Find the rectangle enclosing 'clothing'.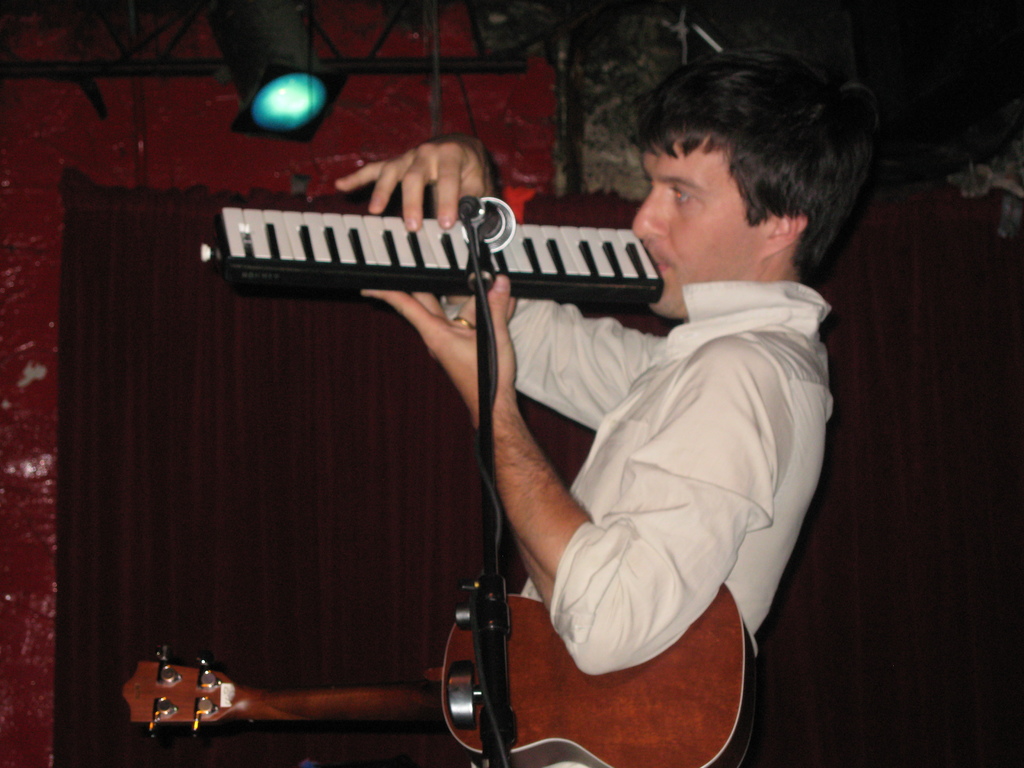
bbox=(512, 275, 837, 767).
